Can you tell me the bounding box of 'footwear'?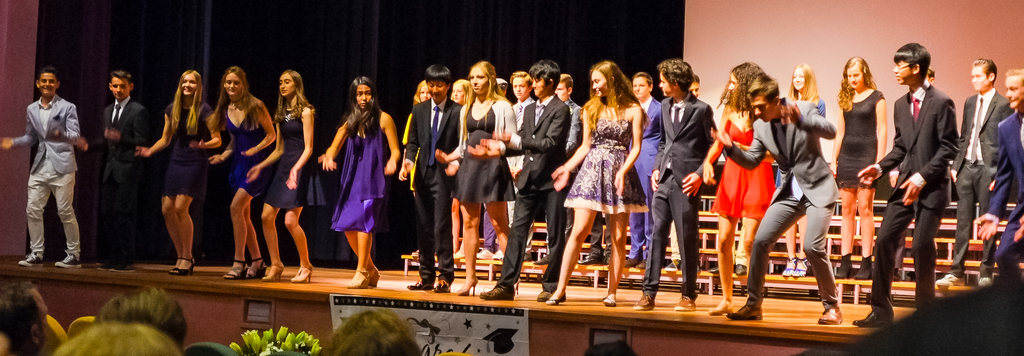
Rect(407, 278, 435, 289).
